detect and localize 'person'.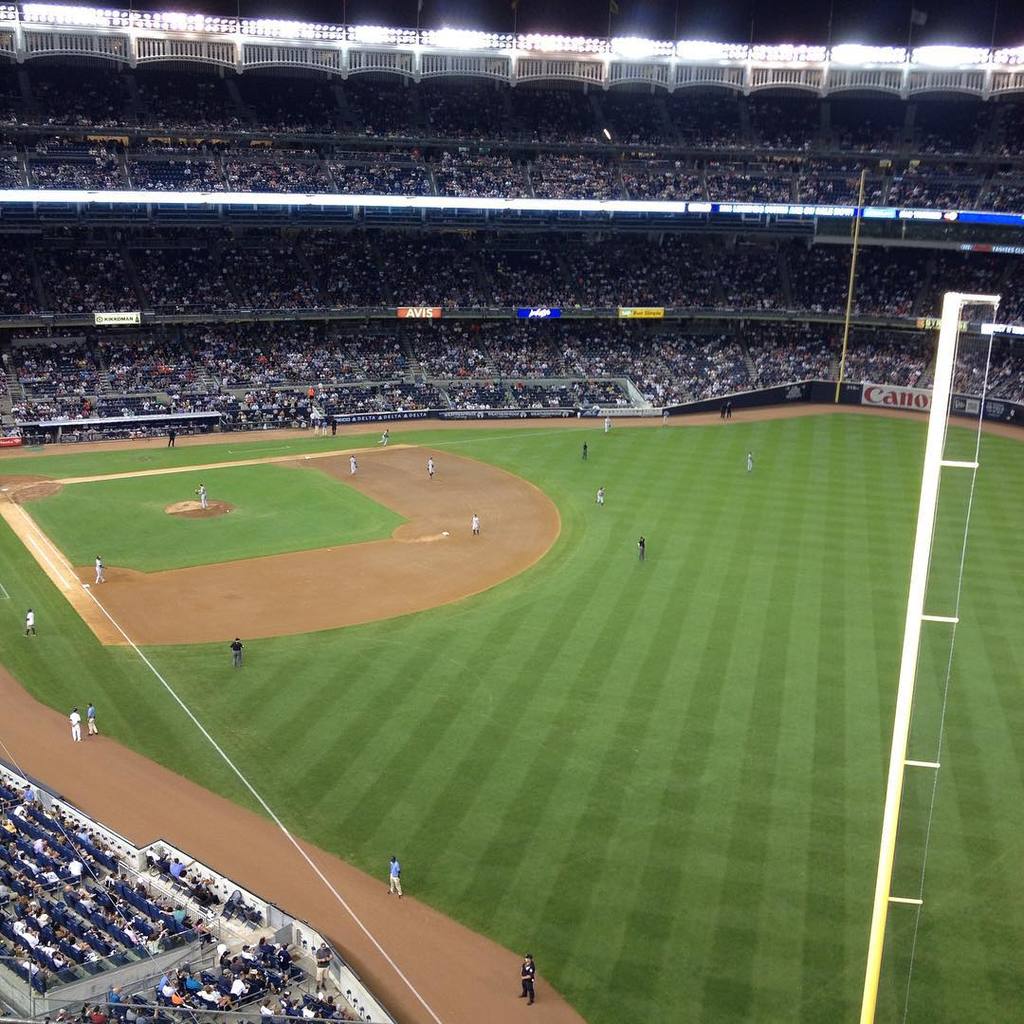
Localized at [594,487,601,503].
